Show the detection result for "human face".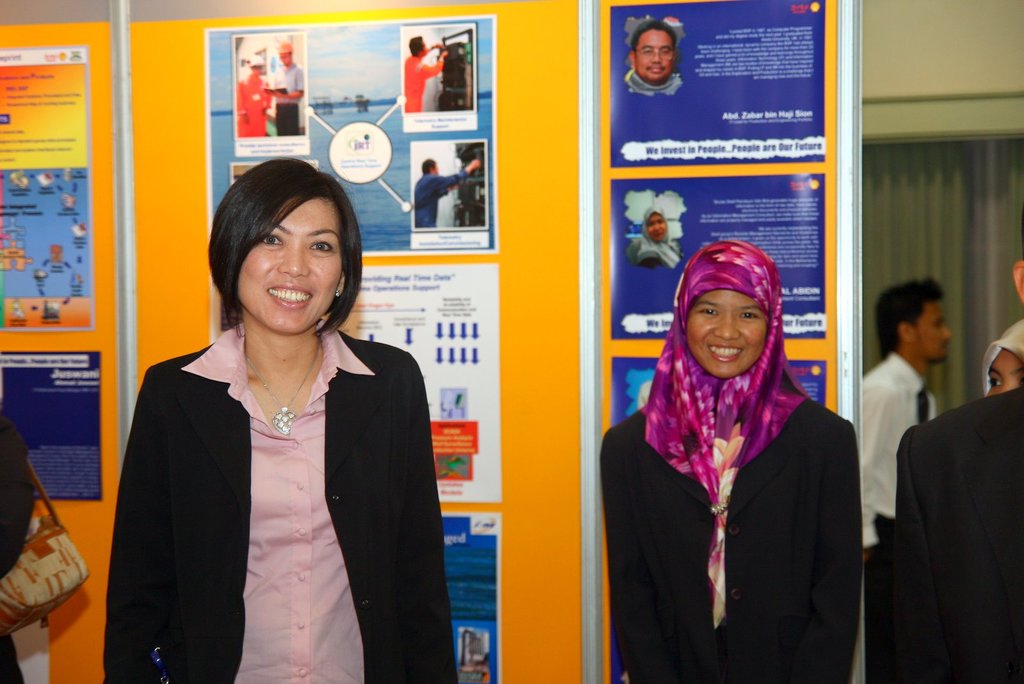
913/301/952/362.
